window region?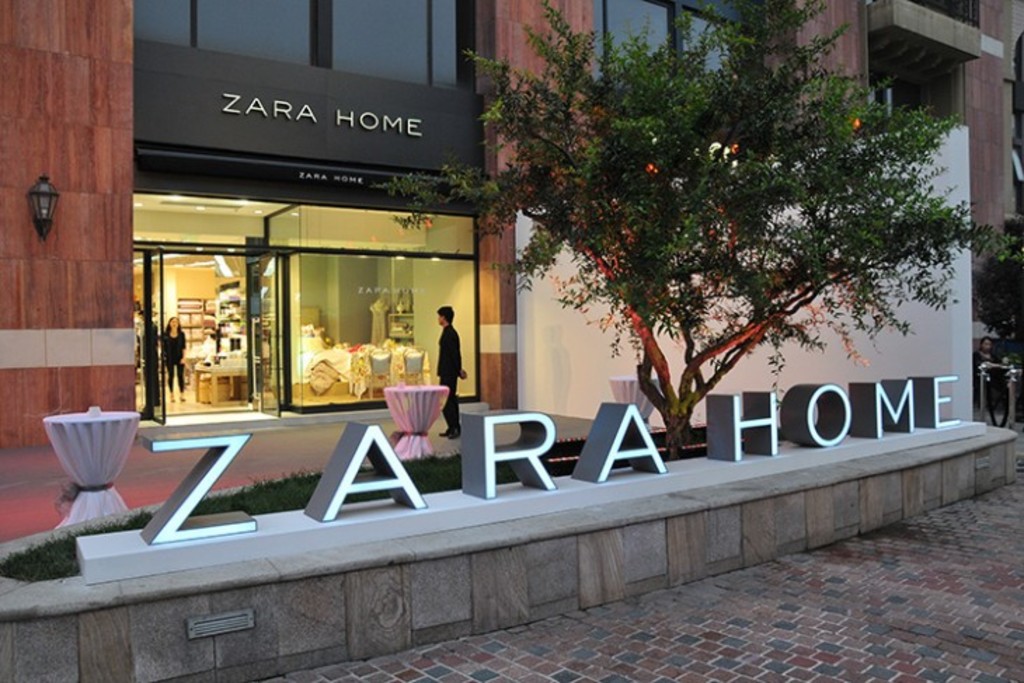
[129,0,477,97]
